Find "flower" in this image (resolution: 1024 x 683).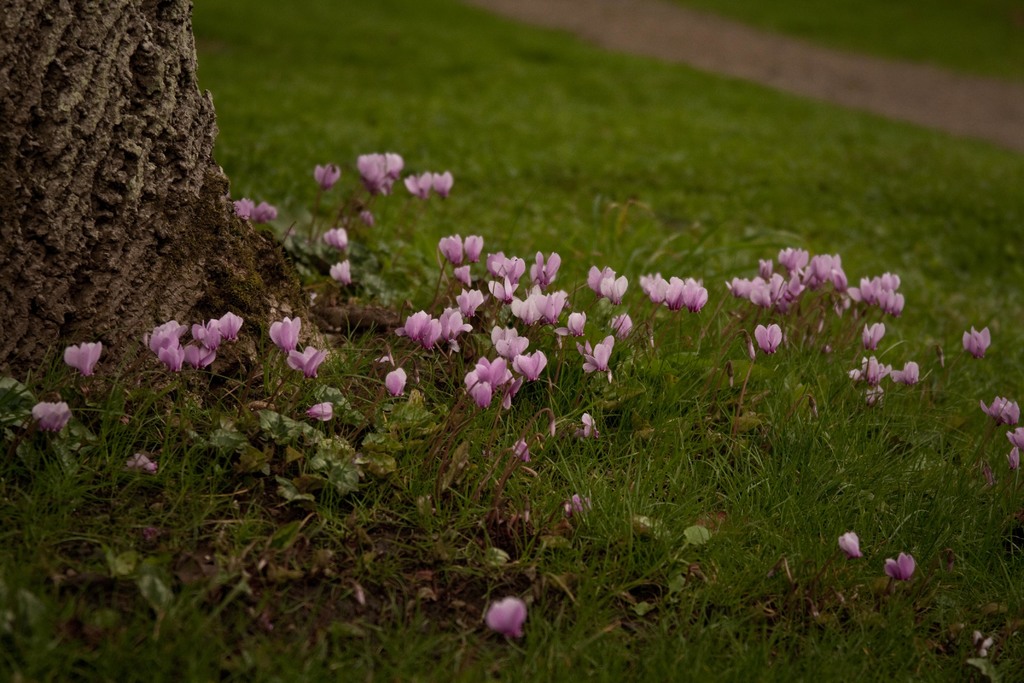
[605, 311, 635, 339].
